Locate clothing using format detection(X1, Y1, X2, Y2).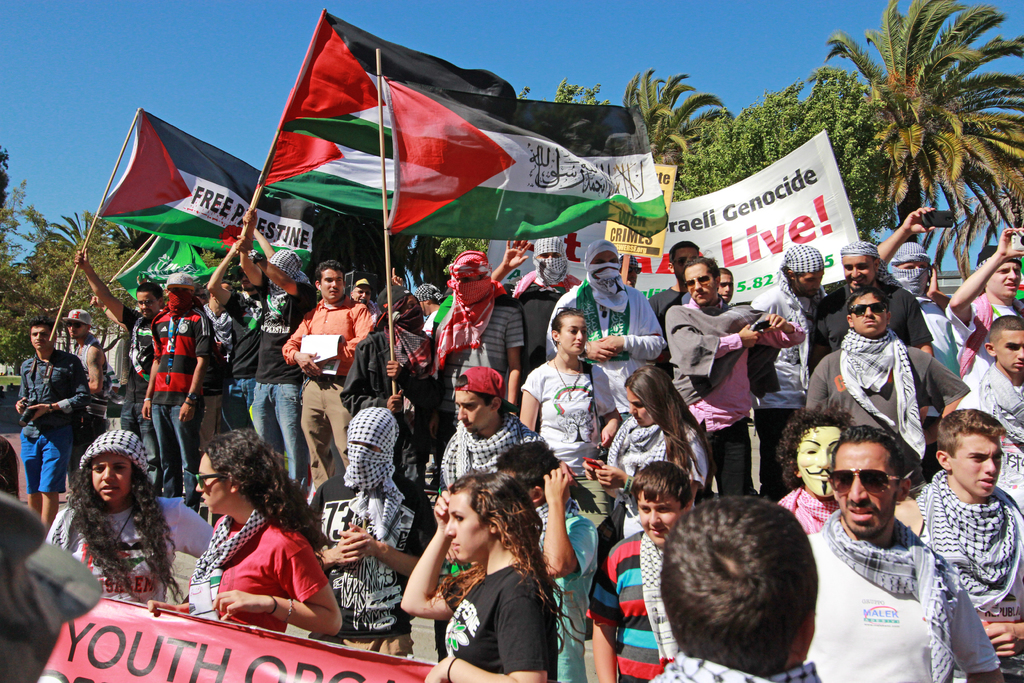
detection(521, 361, 624, 477).
